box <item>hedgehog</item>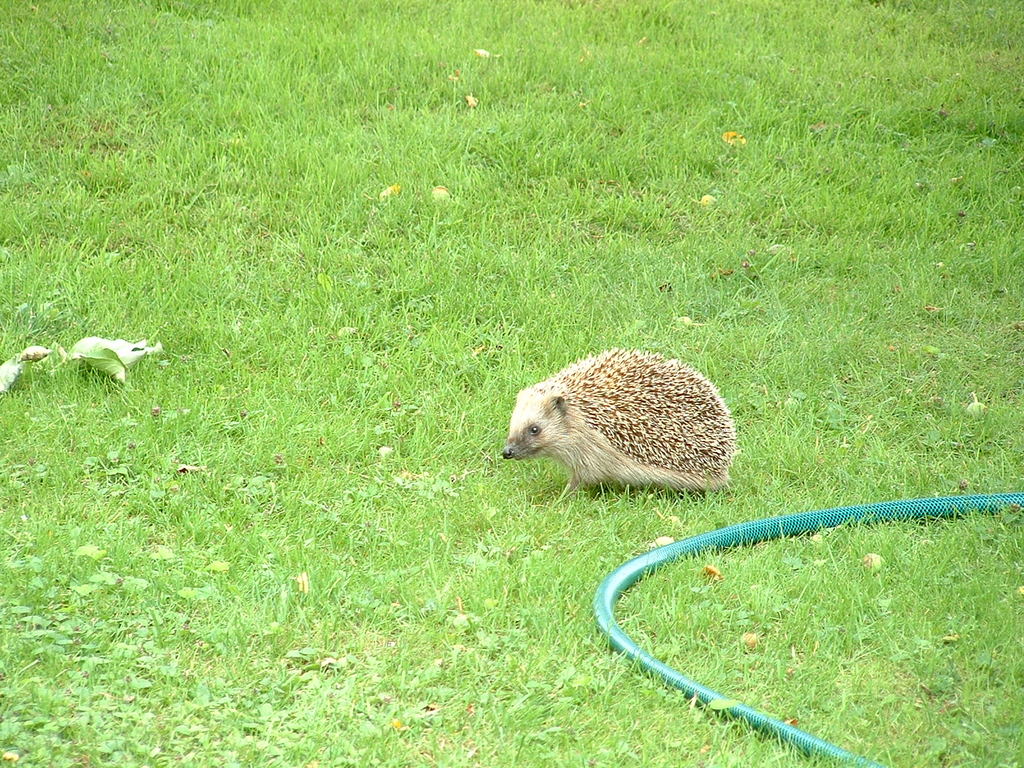
(500, 347, 741, 493)
